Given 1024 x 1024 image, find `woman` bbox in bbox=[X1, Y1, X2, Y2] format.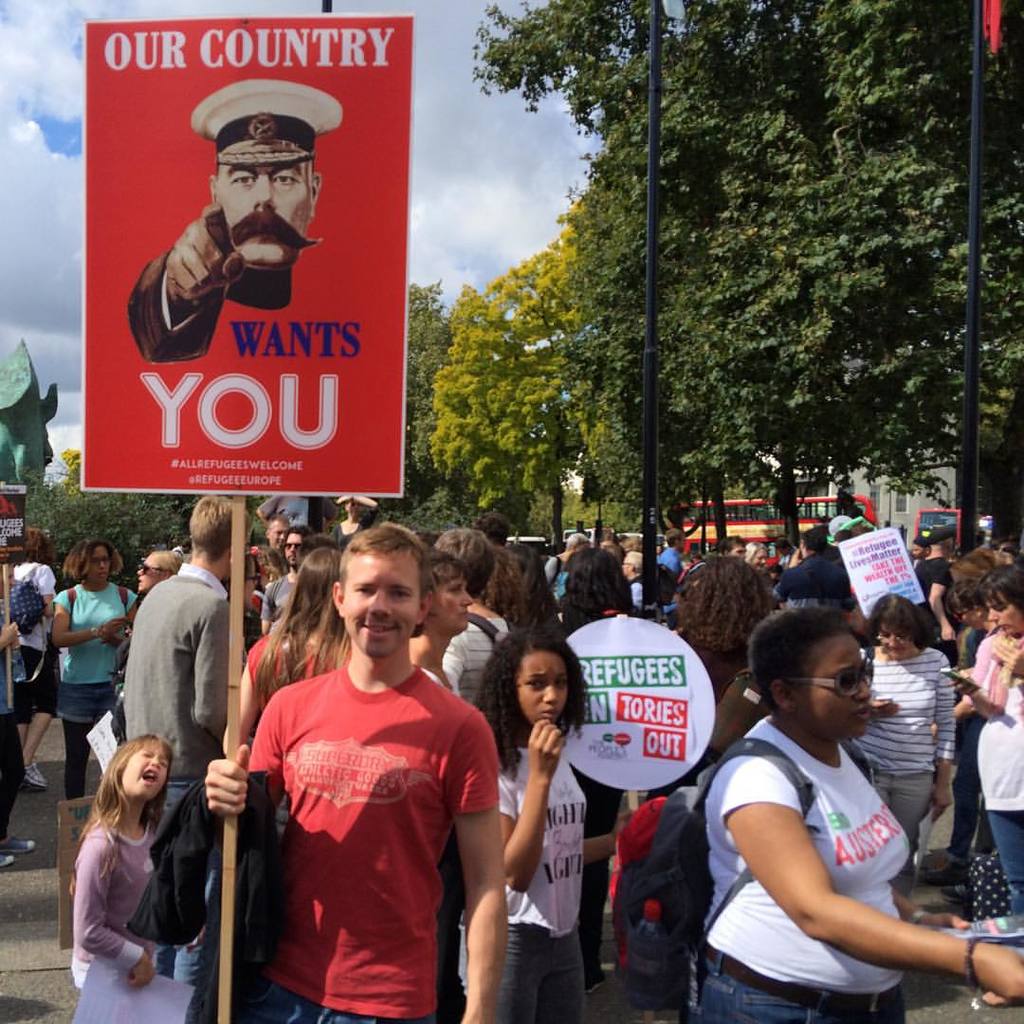
bbox=[684, 606, 1023, 1021].
